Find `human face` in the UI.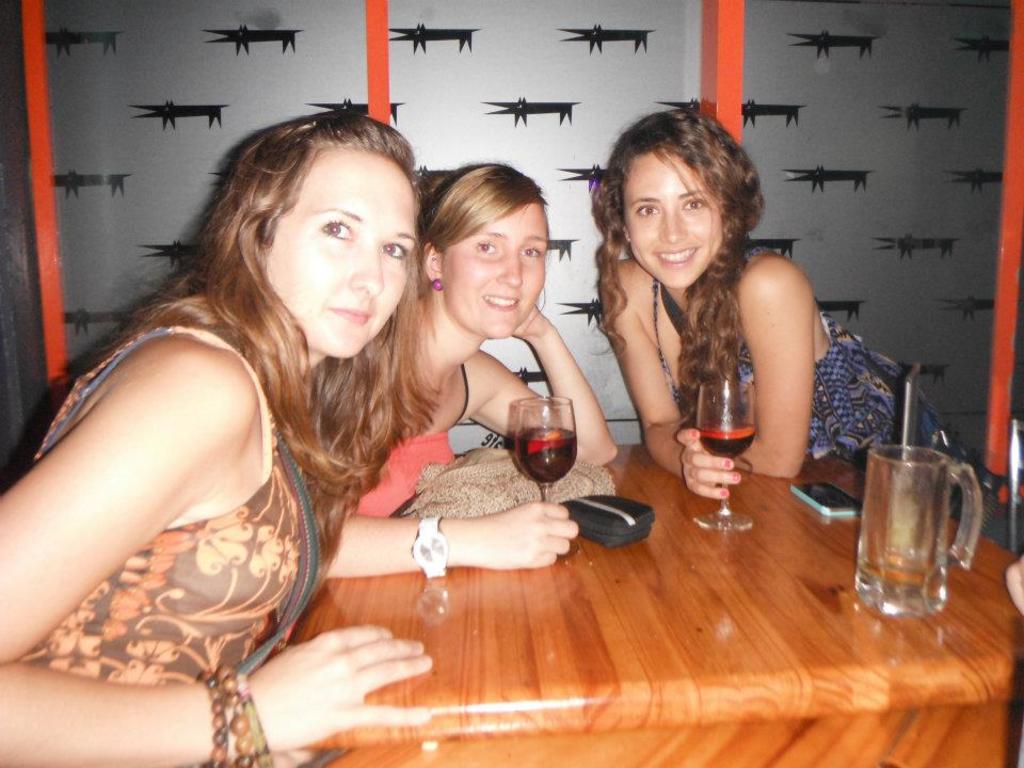
UI element at 444:199:543:345.
